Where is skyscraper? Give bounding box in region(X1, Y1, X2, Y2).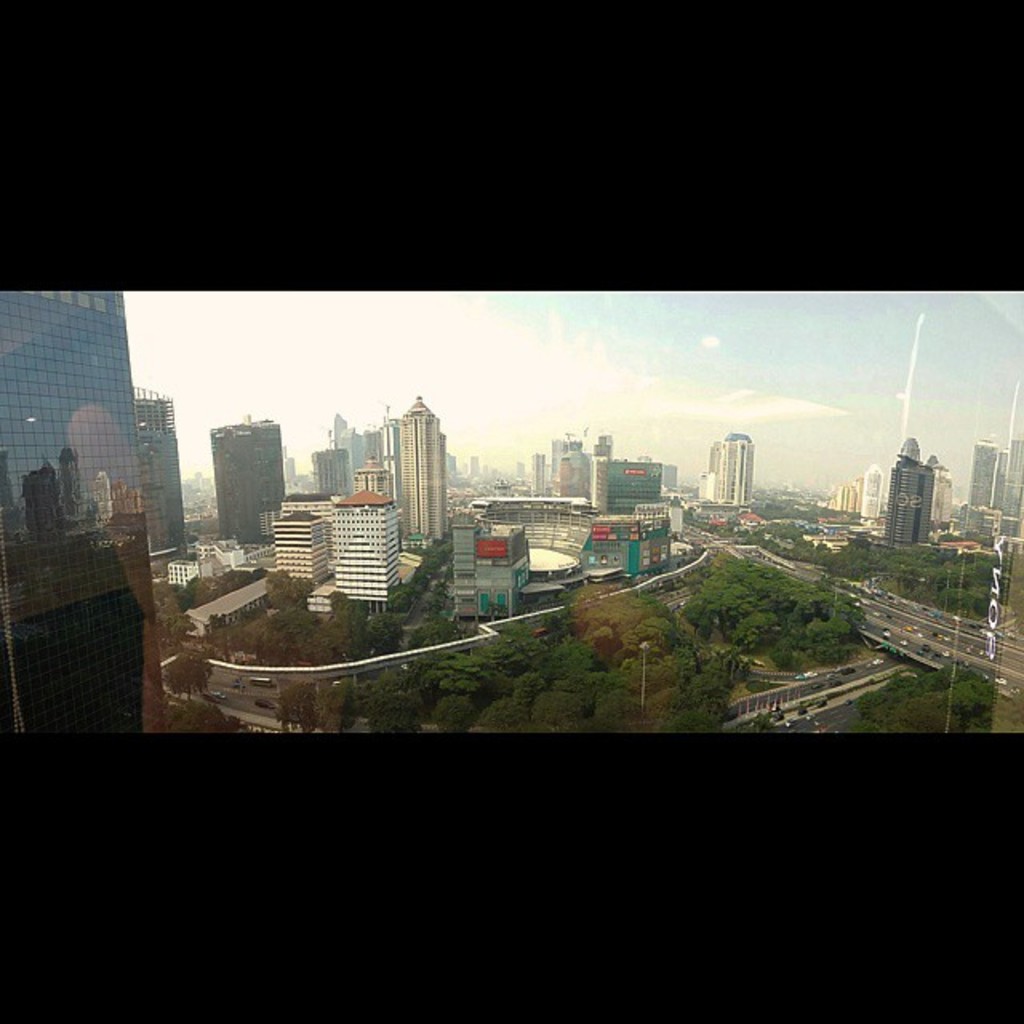
region(709, 430, 754, 507).
